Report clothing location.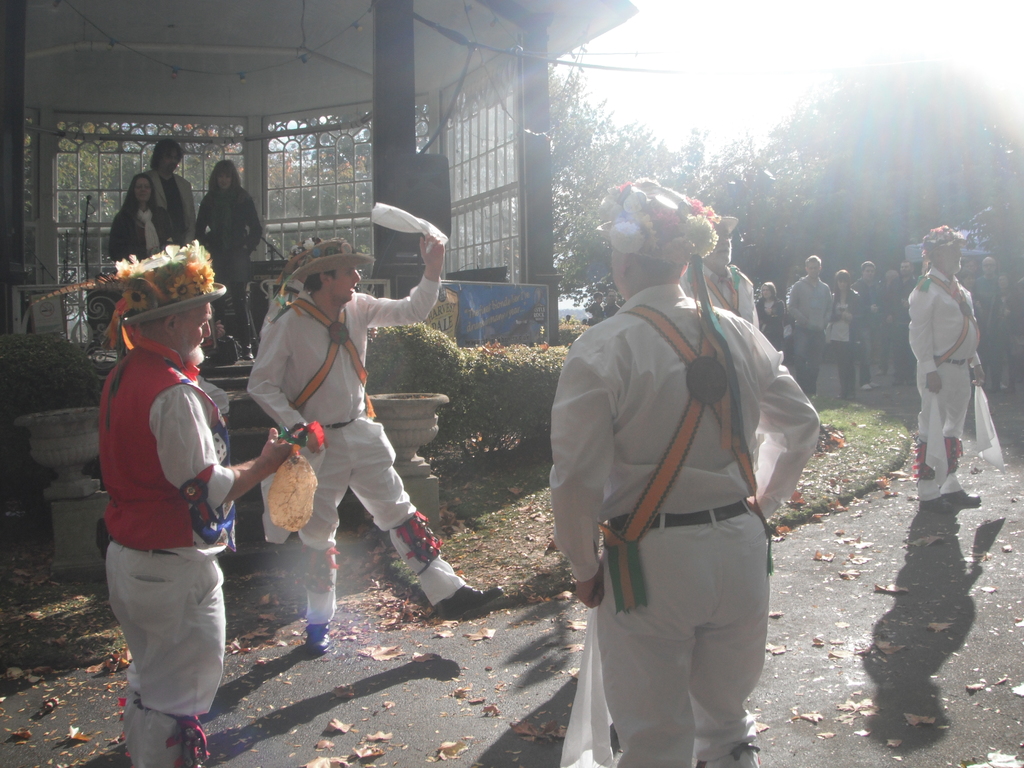
Report: bbox=[1011, 284, 1023, 410].
